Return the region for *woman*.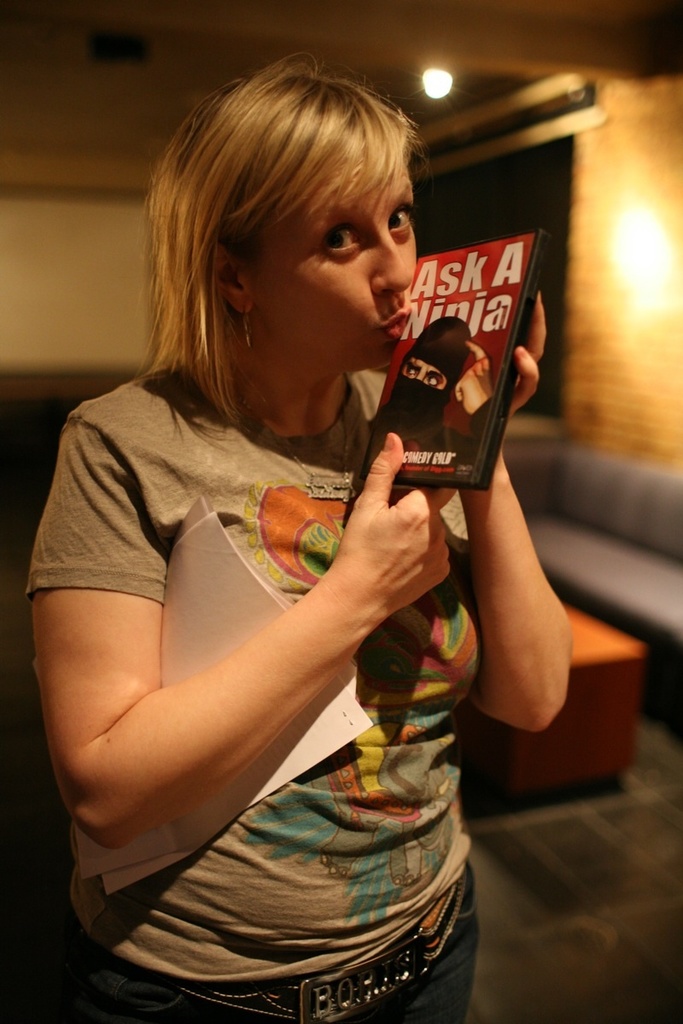
[14, 45, 583, 1023].
